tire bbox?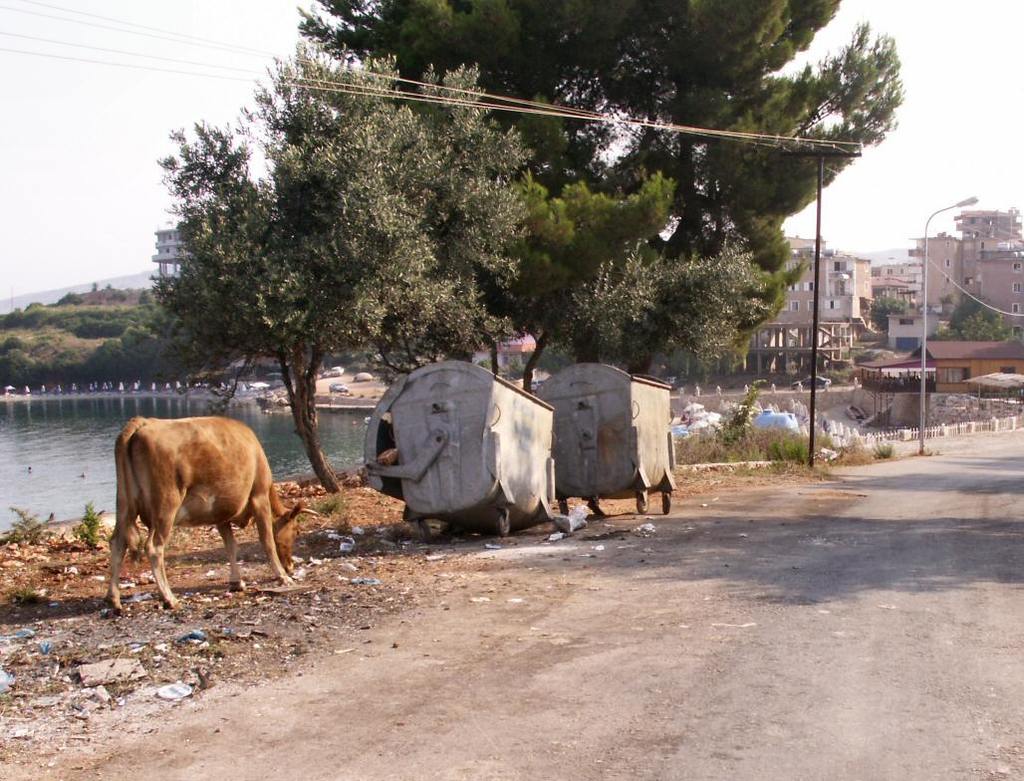
[x1=487, y1=500, x2=512, y2=537]
